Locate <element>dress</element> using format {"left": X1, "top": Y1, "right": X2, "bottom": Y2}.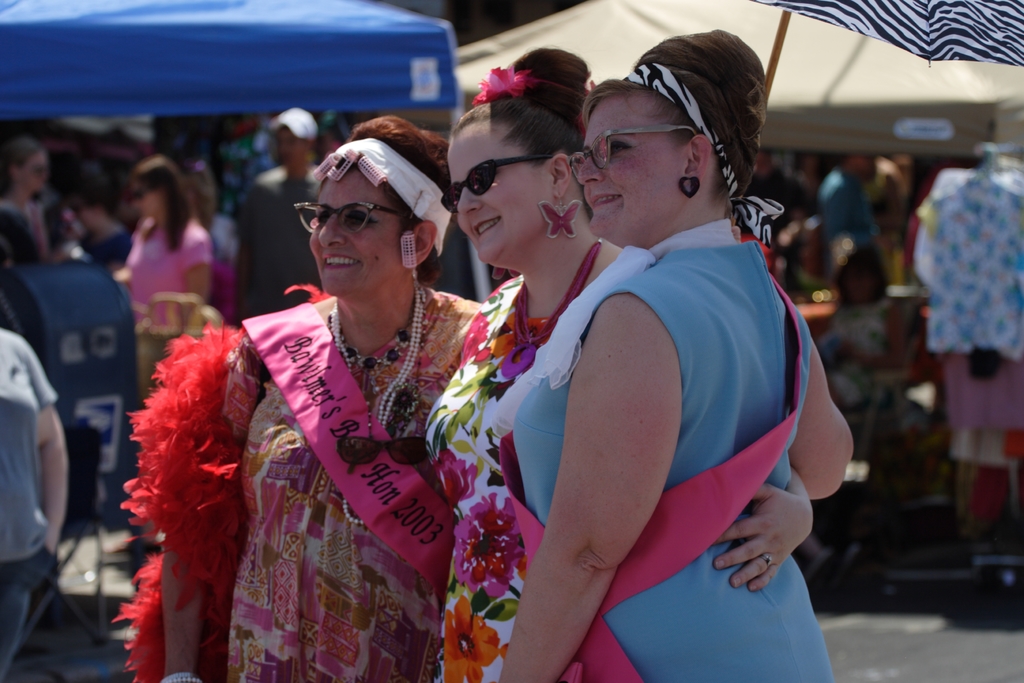
{"left": 224, "top": 283, "right": 486, "bottom": 682}.
